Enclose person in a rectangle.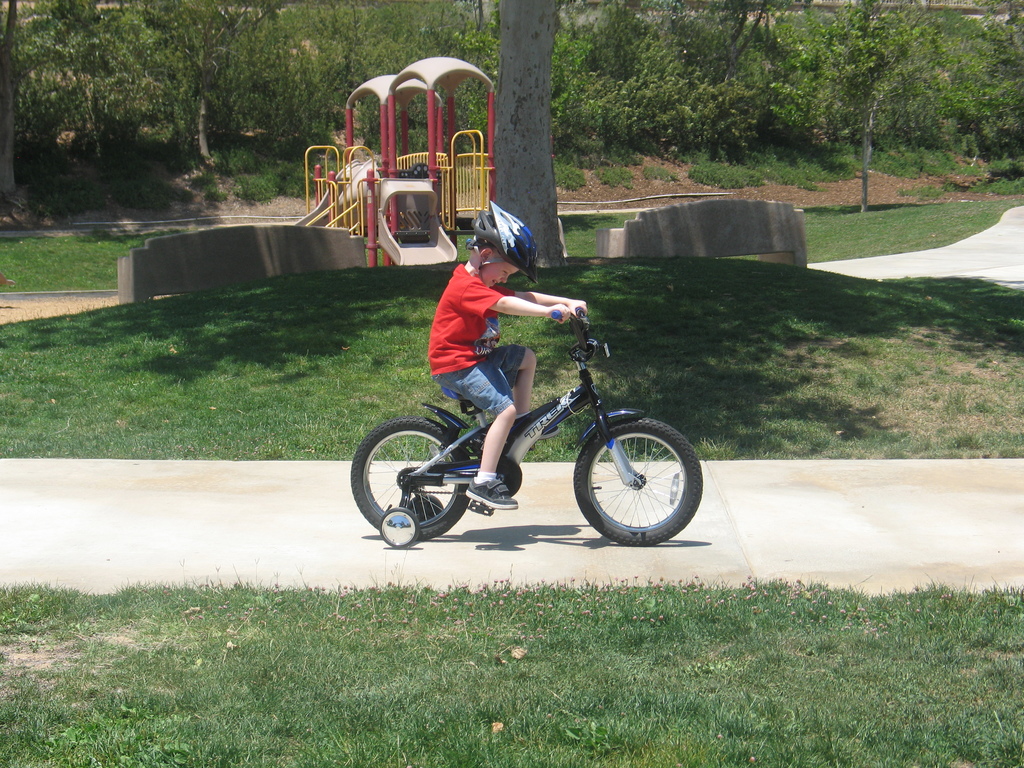
396:220:557:467.
